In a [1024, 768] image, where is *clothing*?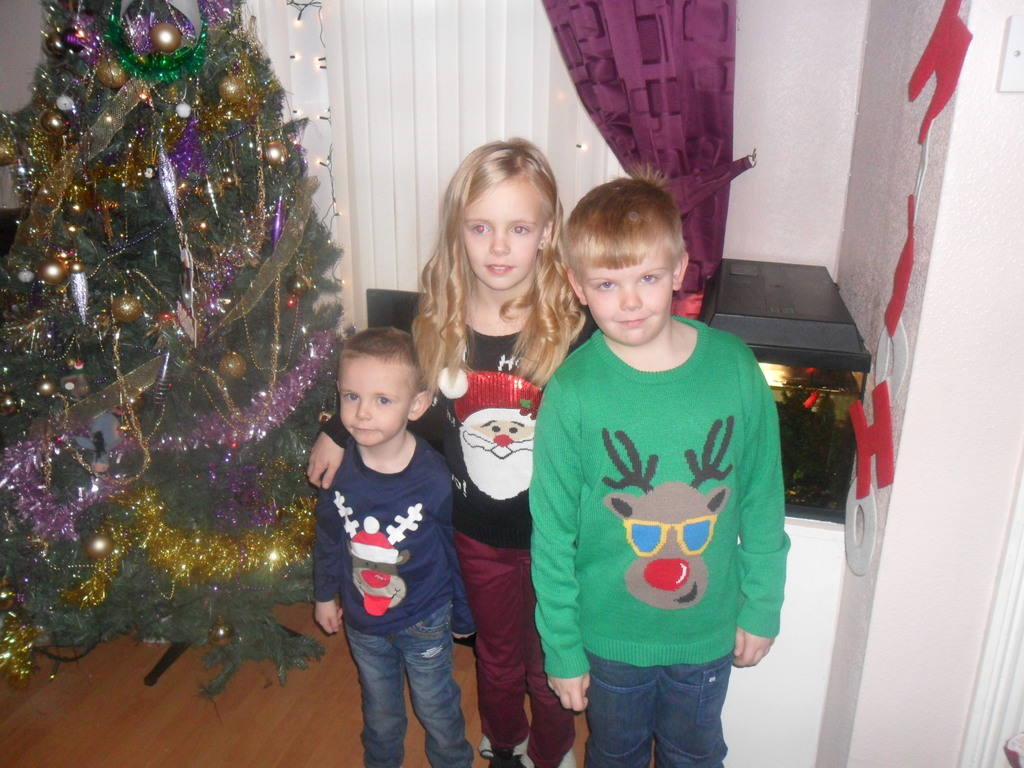
<region>559, 288, 778, 748</region>.
